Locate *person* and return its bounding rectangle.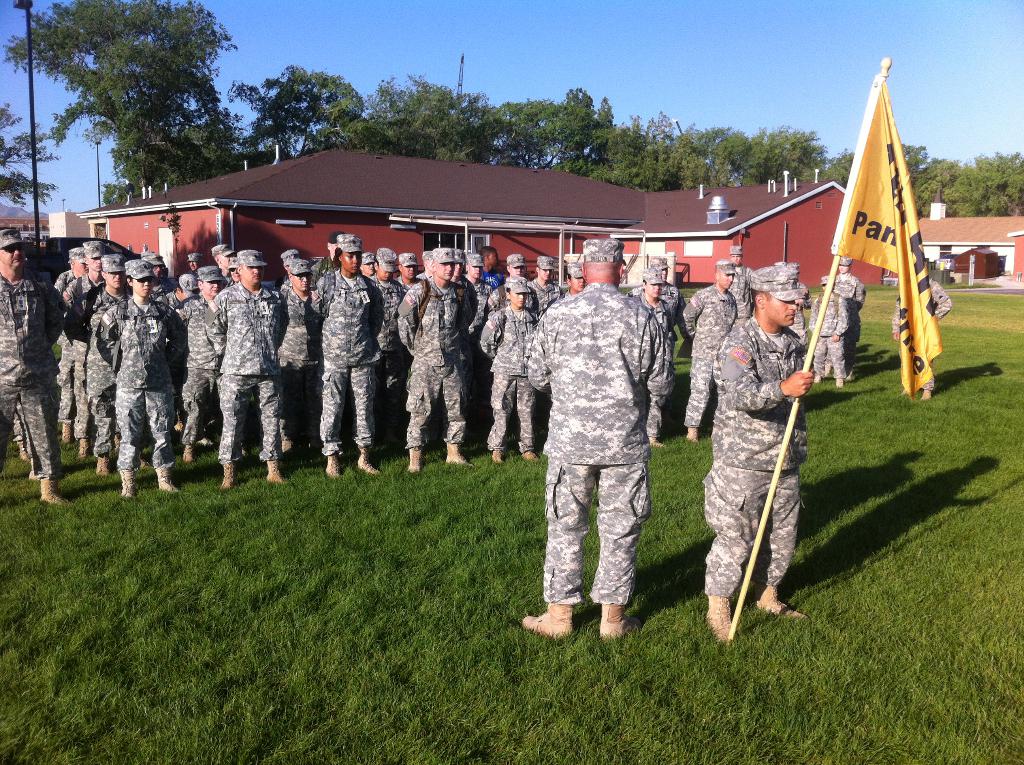
[x1=727, y1=246, x2=753, y2=320].
